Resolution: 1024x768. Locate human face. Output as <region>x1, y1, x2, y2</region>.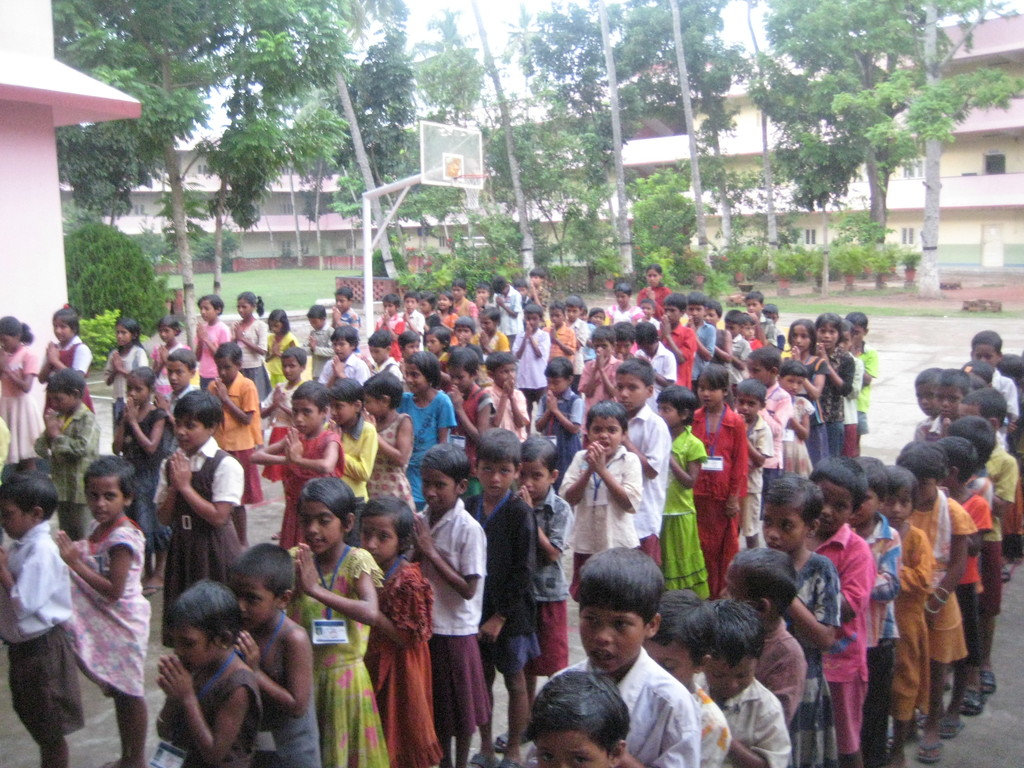
<region>517, 285, 526, 294</region>.
